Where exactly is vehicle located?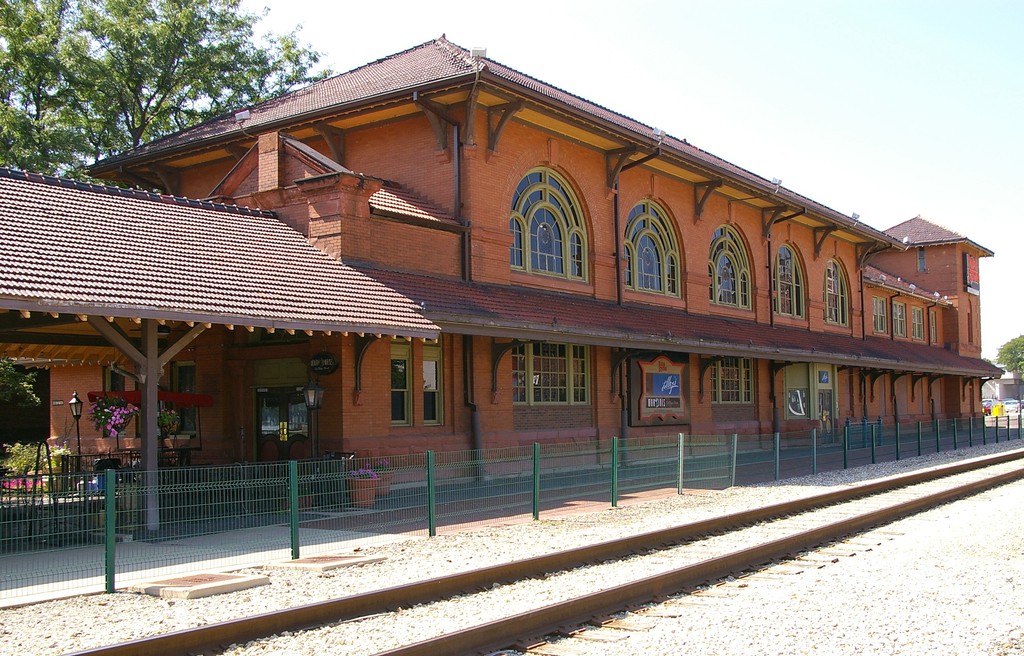
Its bounding box is <bbox>1001, 399, 1021, 415</bbox>.
